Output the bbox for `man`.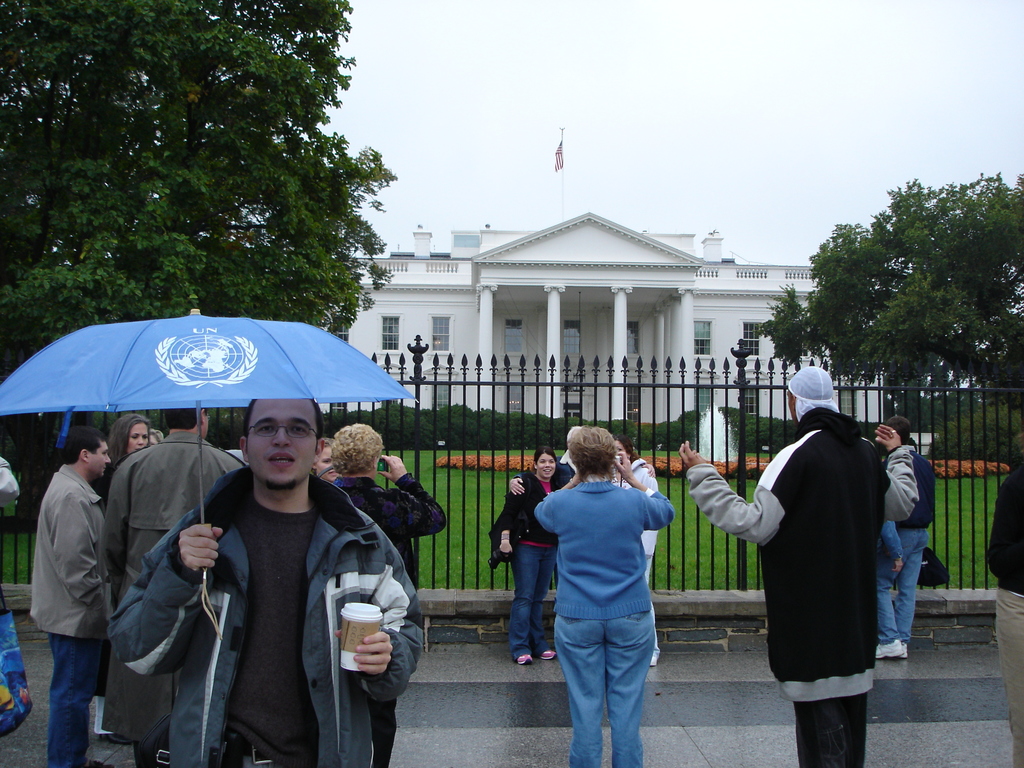
<box>873,411,936,656</box>.
